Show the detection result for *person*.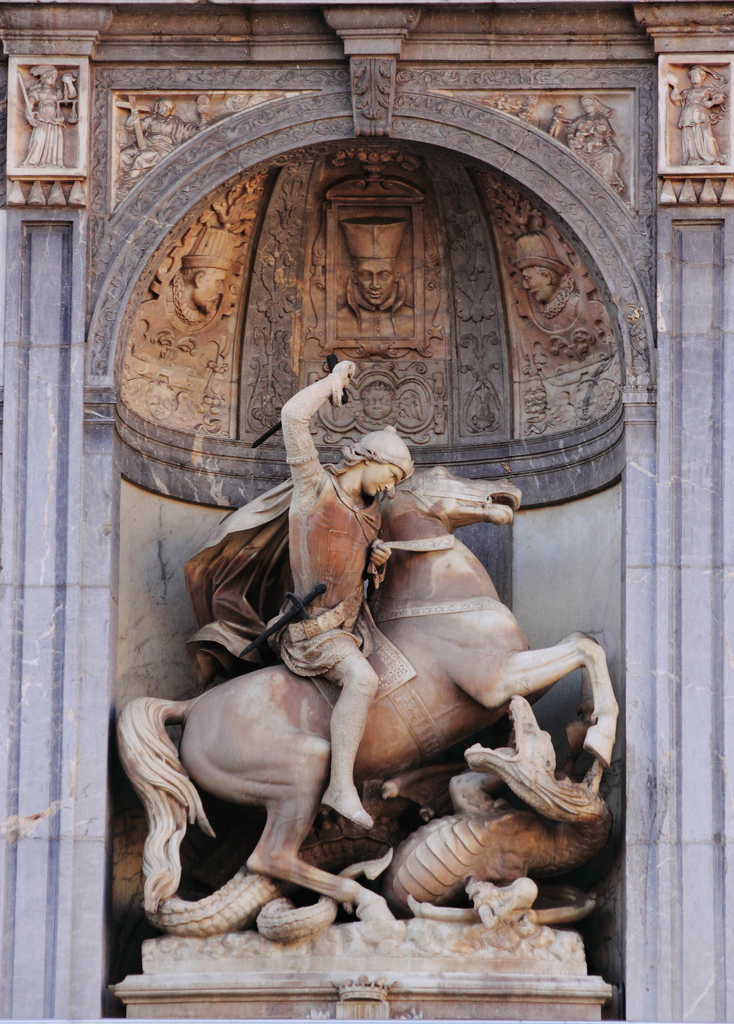
select_region(281, 357, 416, 833).
